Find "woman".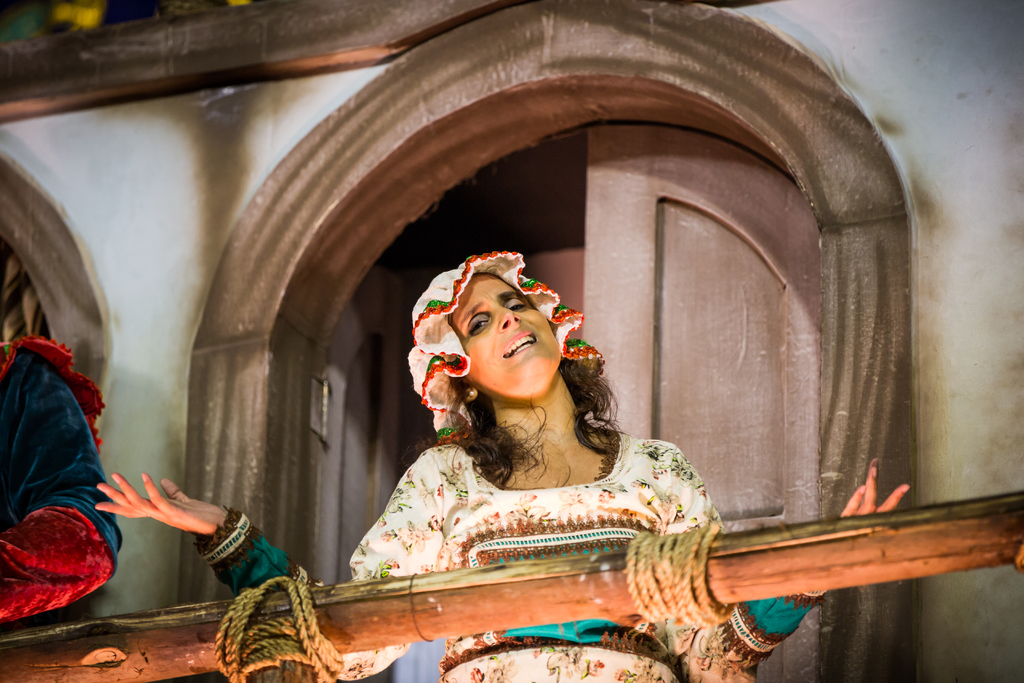
[94, 250, 912, 682].
